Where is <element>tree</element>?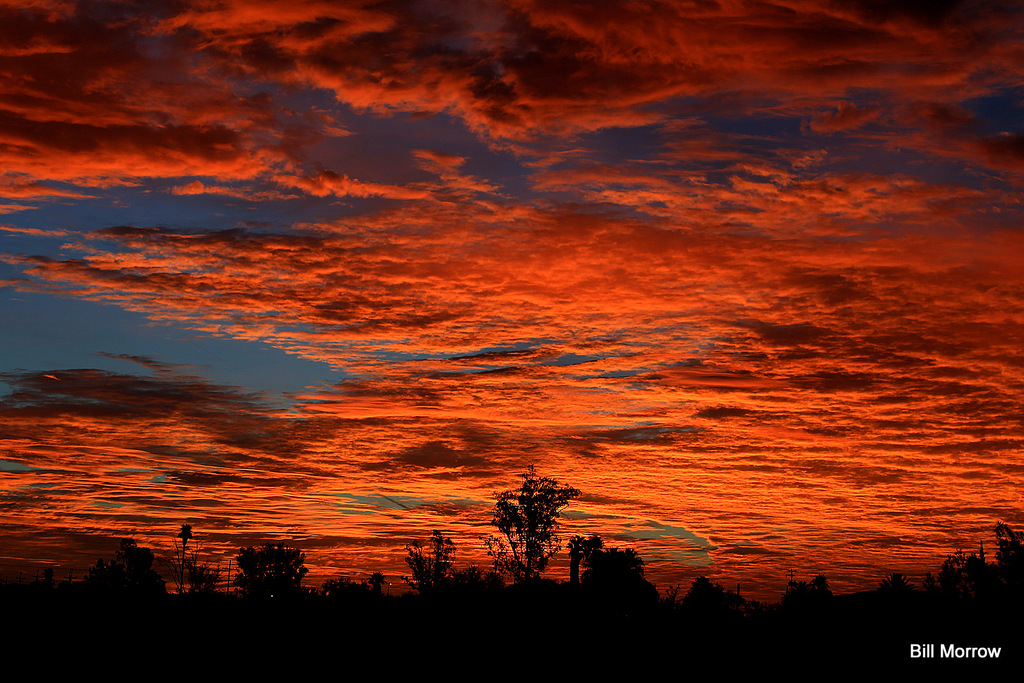
678,567,739,607.
